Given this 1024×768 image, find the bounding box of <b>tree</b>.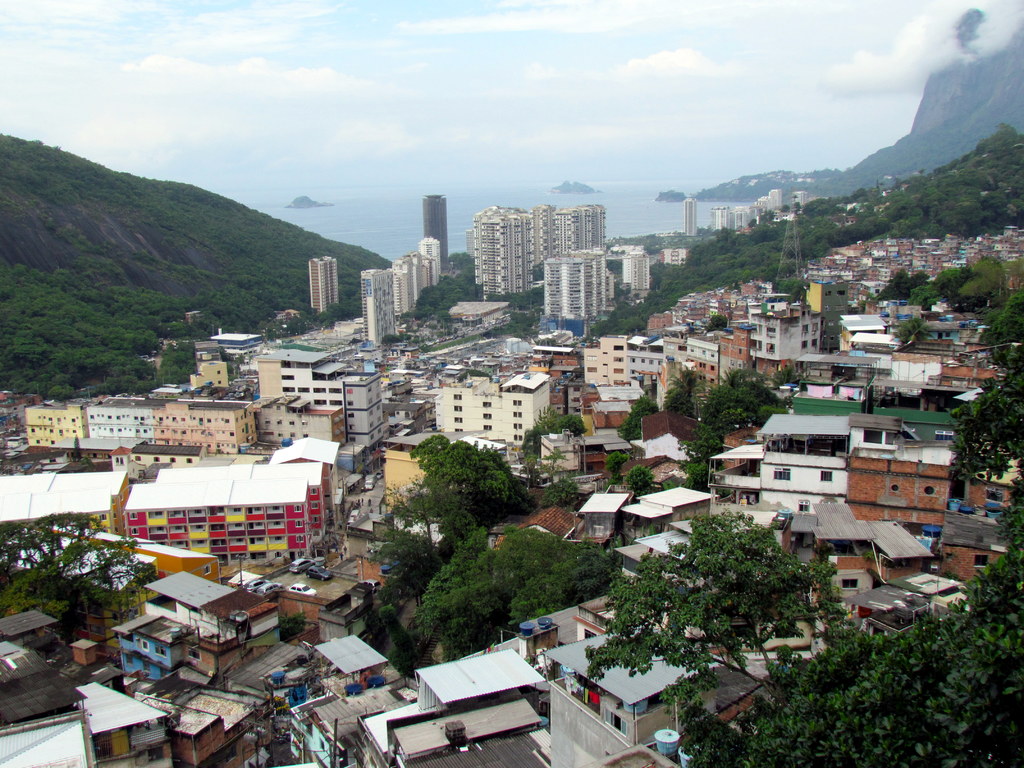
l=0, t=507, r=157, b=616.
